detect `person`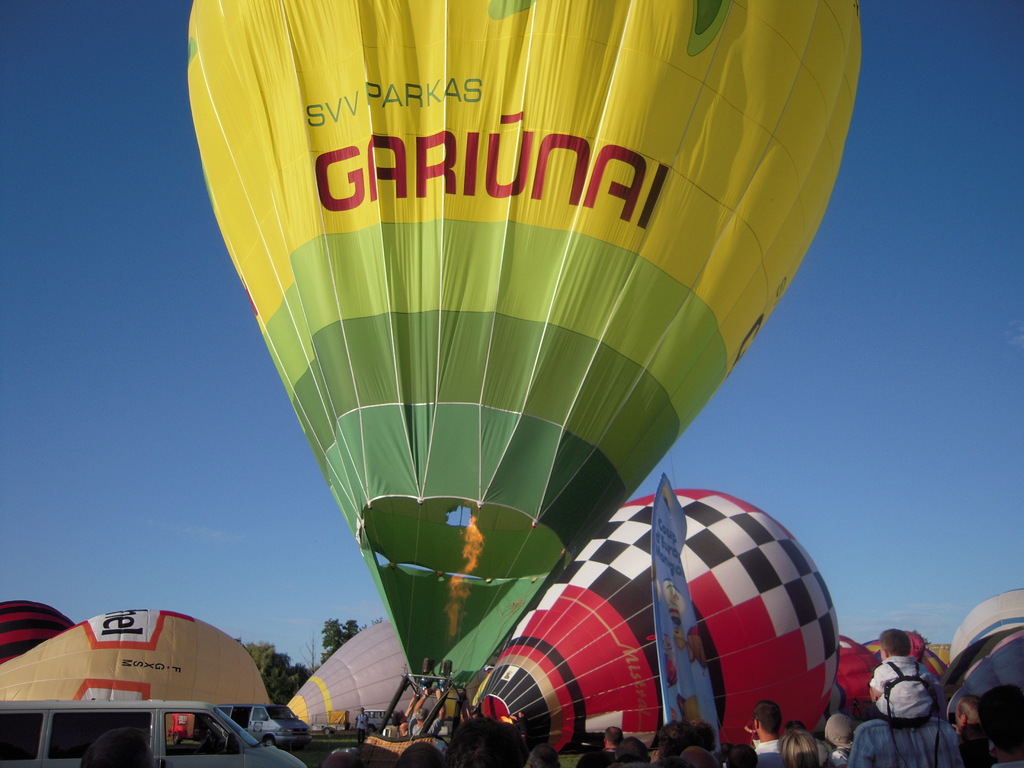
<box>388,688,415,737</box>
